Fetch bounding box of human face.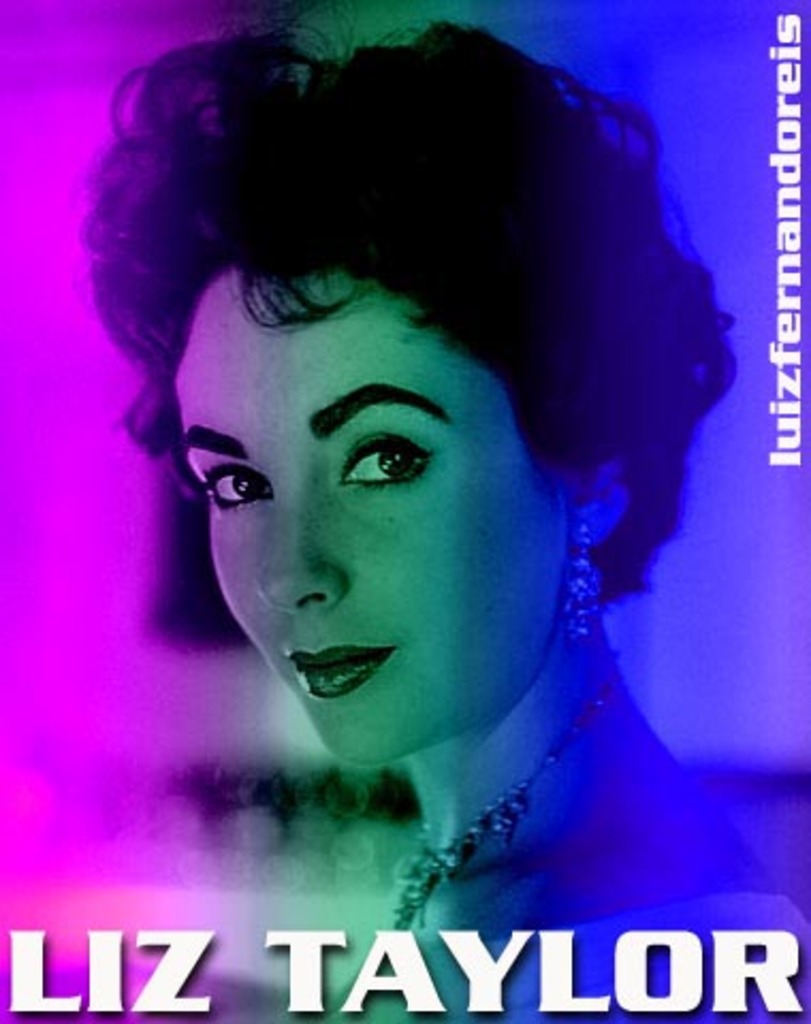
Bbox: {"x1": 166, "y1": 265, "x2": 585, "y2": 772}.
